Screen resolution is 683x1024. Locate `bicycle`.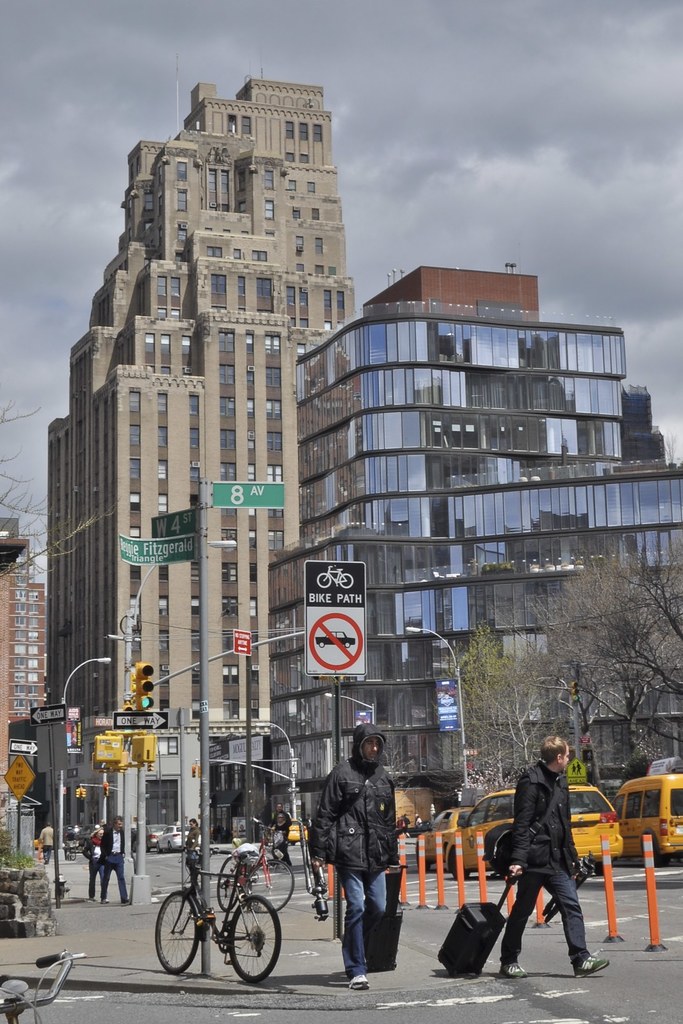
box=[0, 952, 90, 1023].
